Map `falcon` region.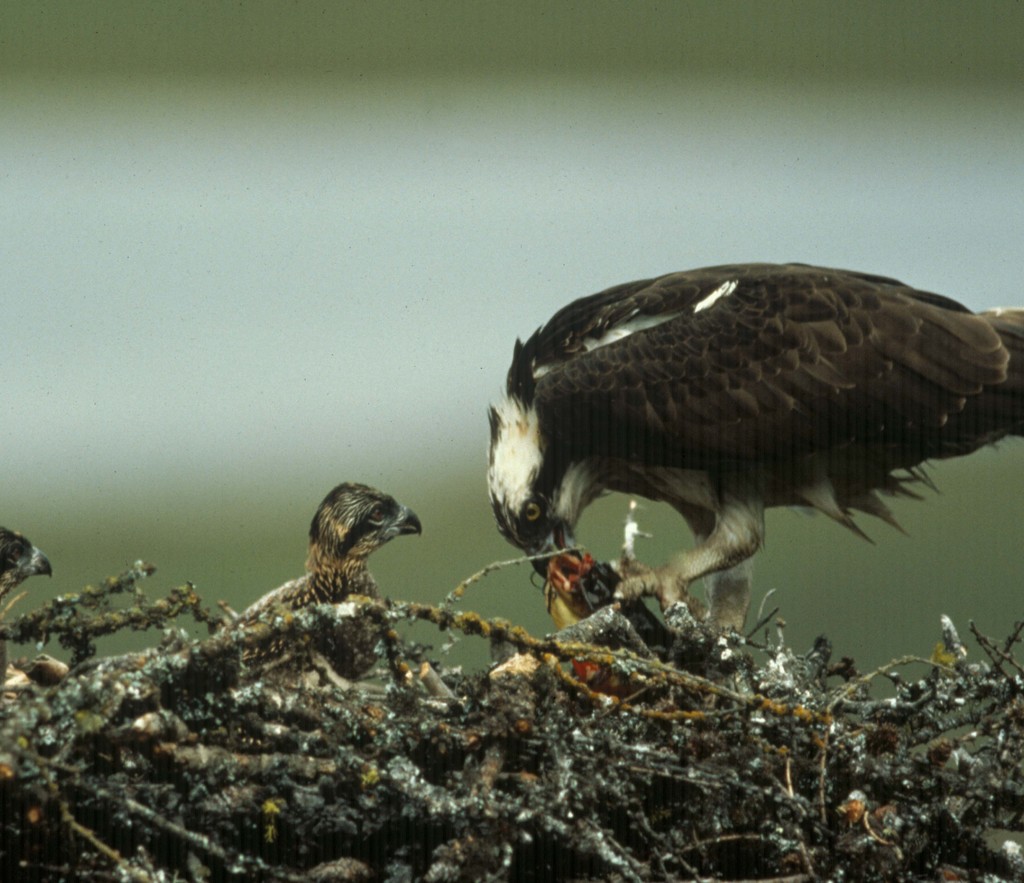
Mapped to {"left": 0, "top": 515, "right": 53, "bottom": 600}.
